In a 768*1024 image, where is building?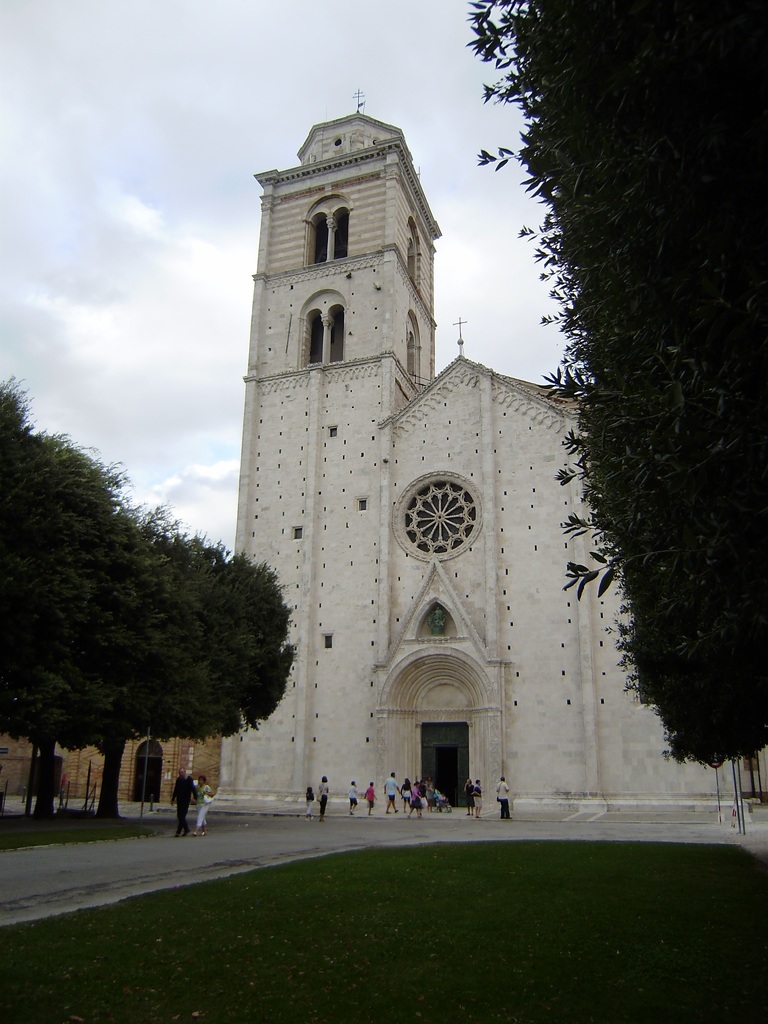
{"left": 210, "top": 80, "right": 767, "bottom": 813}.
